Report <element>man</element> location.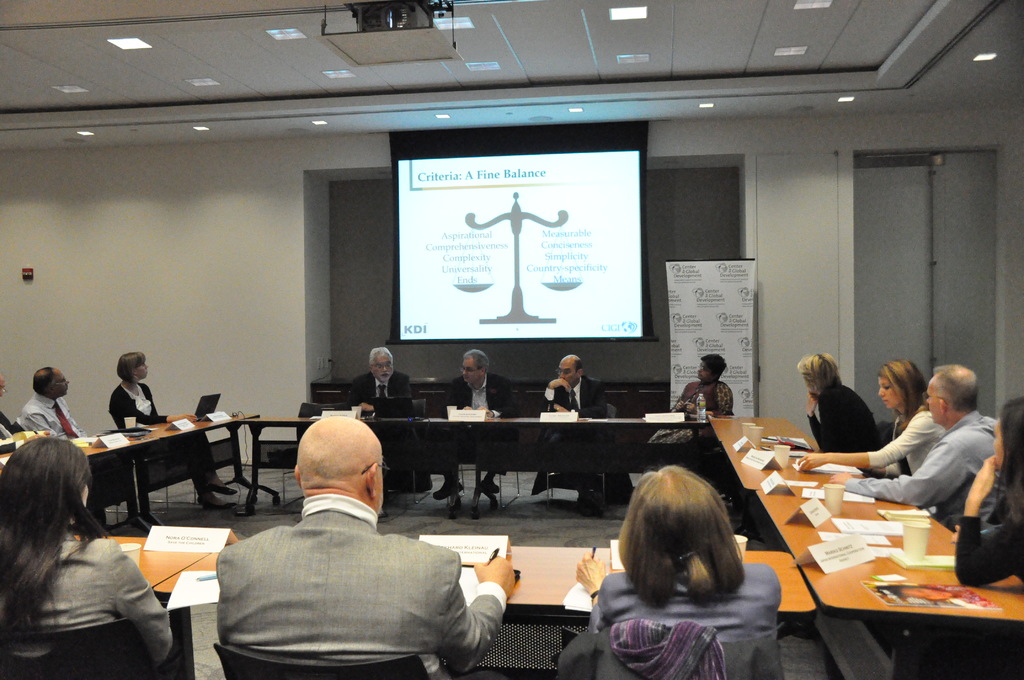
Report: box=[339, 343, 420, 487].
